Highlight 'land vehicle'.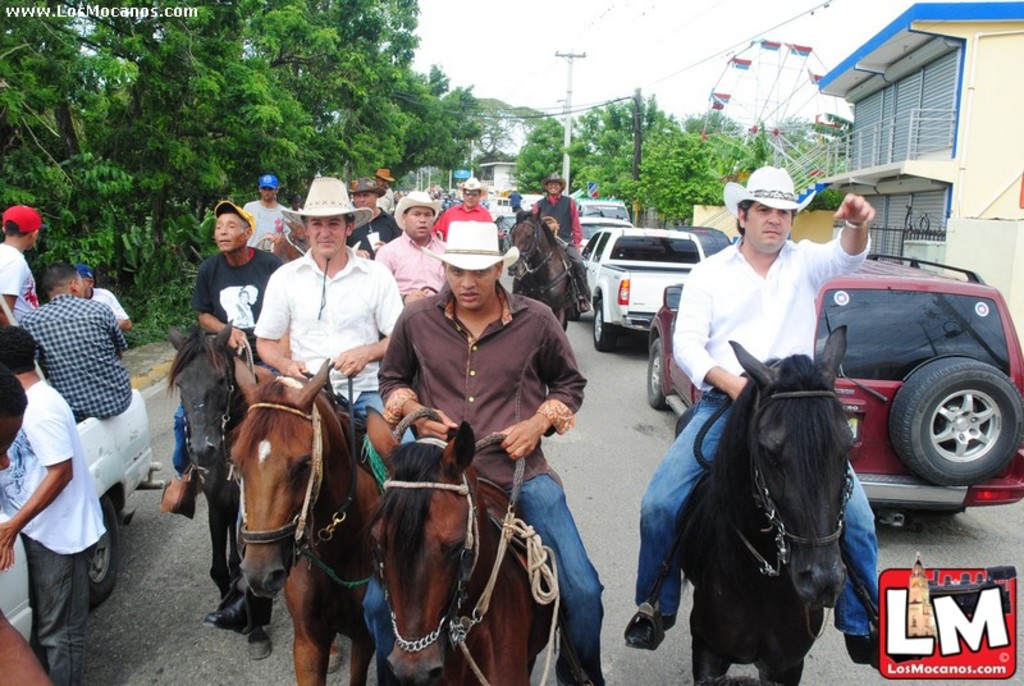
Highlighted region: region(577, 215, 635, 253).
